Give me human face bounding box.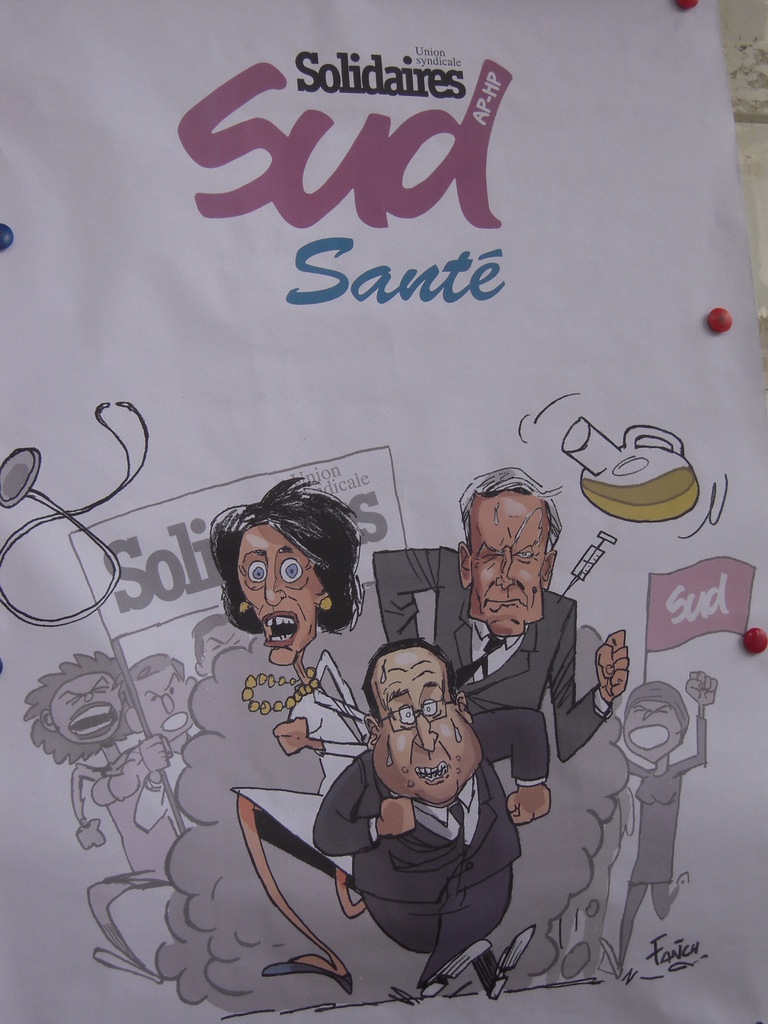
{"left": 624, "top": 704, "right": 685, "bottom": 771}.
